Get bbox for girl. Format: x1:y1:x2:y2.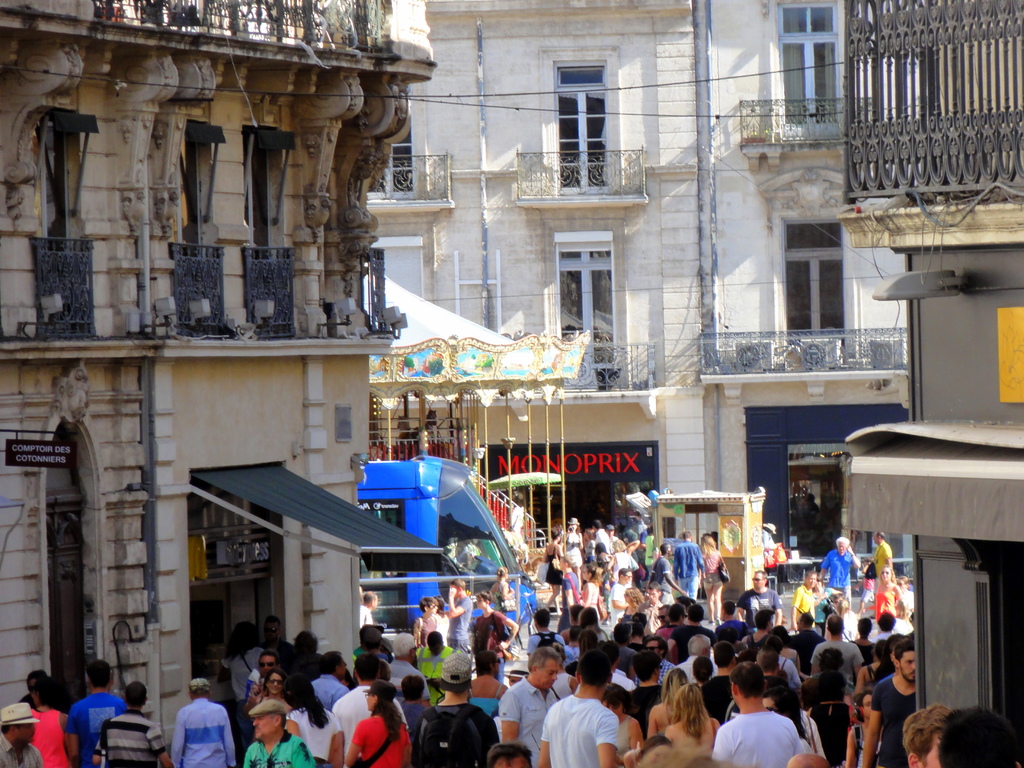
257:662:293:714.
